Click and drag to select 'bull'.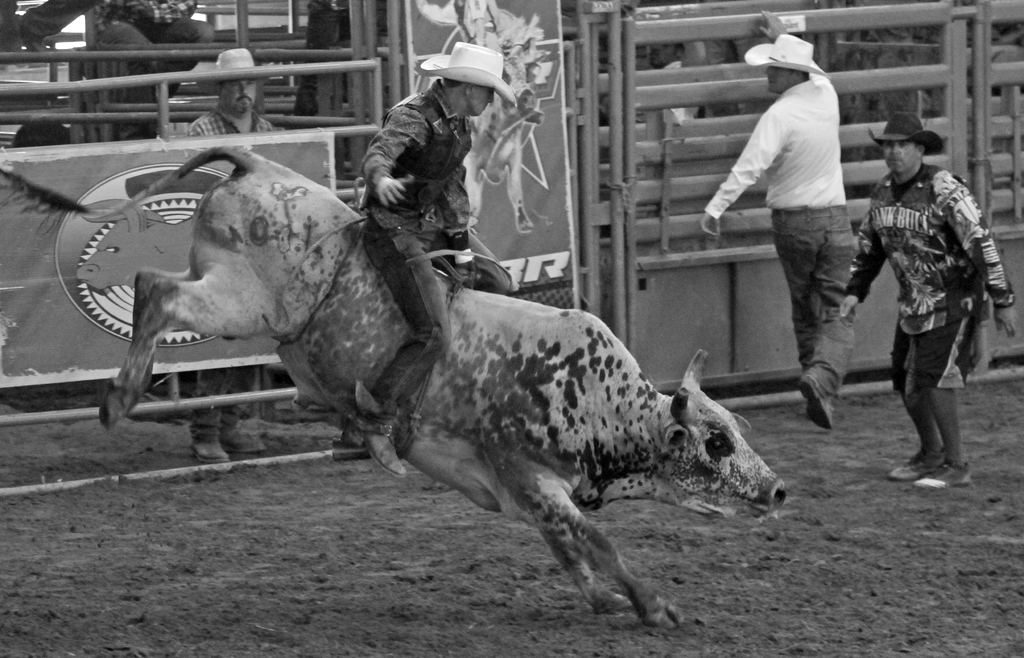
Selection: <box>0,147,789,629</box>.
